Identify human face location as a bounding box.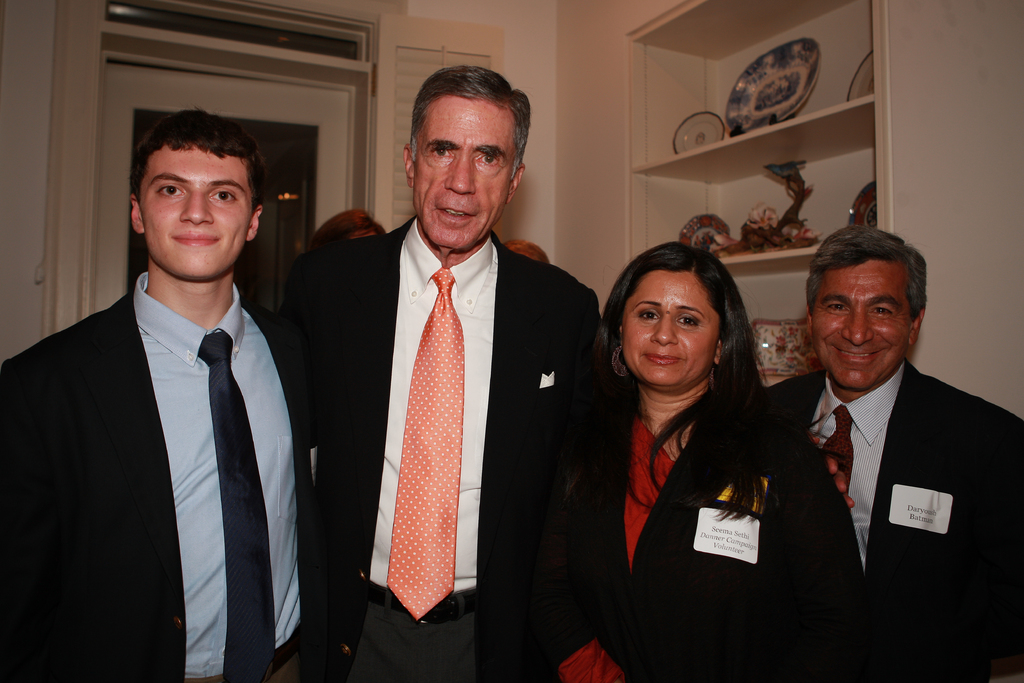
crop(138, 122, 243, 273).
